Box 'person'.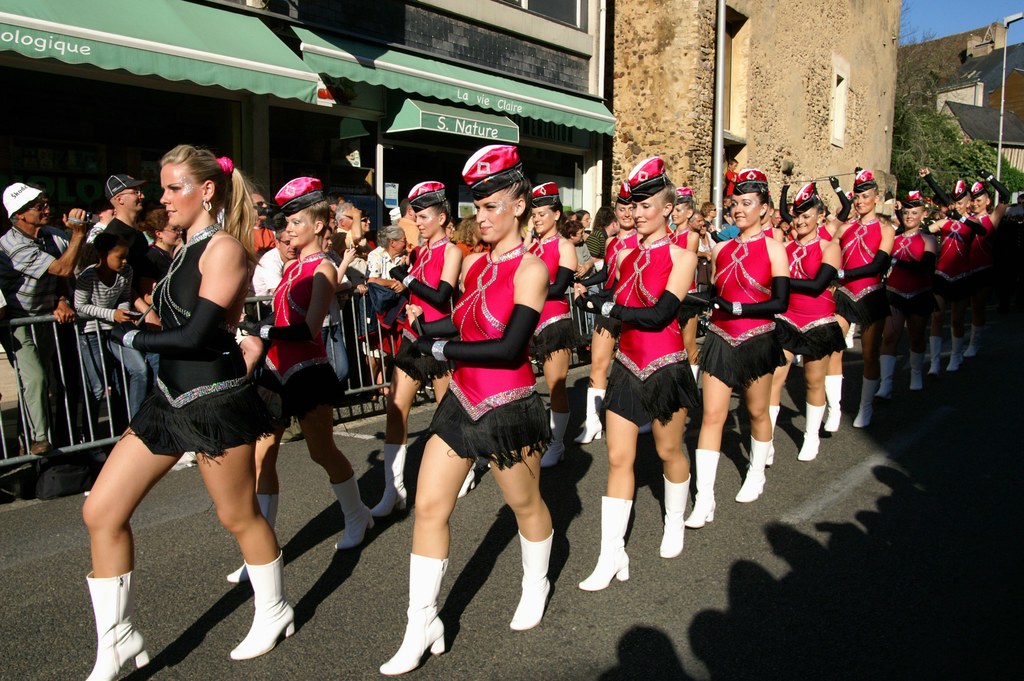
{"left": 379, "top": 144, "right": 554, "bottom": 675}.
